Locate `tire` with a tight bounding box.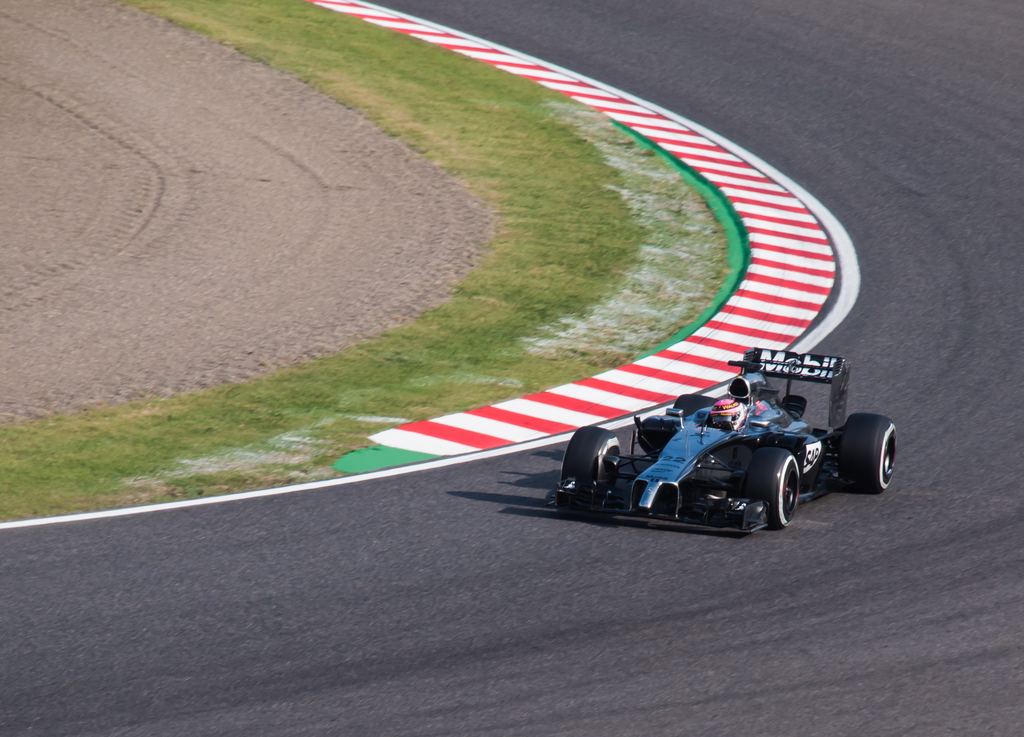
Rect(838, 408, 906, 508).
